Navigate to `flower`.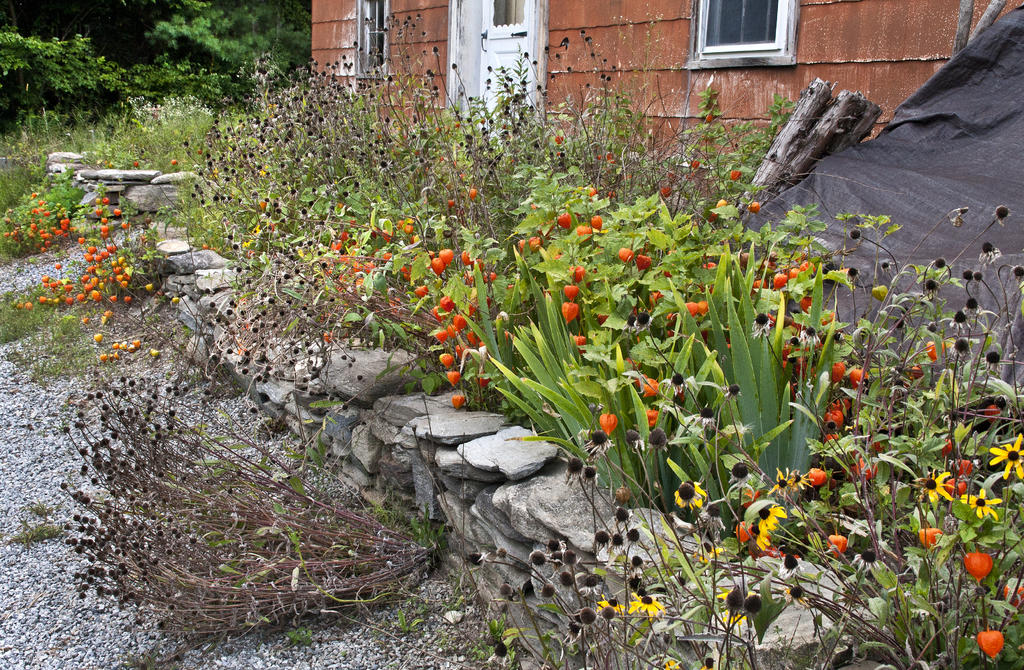
Navigation target: left=698, top=300, right=710, bottom=316.
